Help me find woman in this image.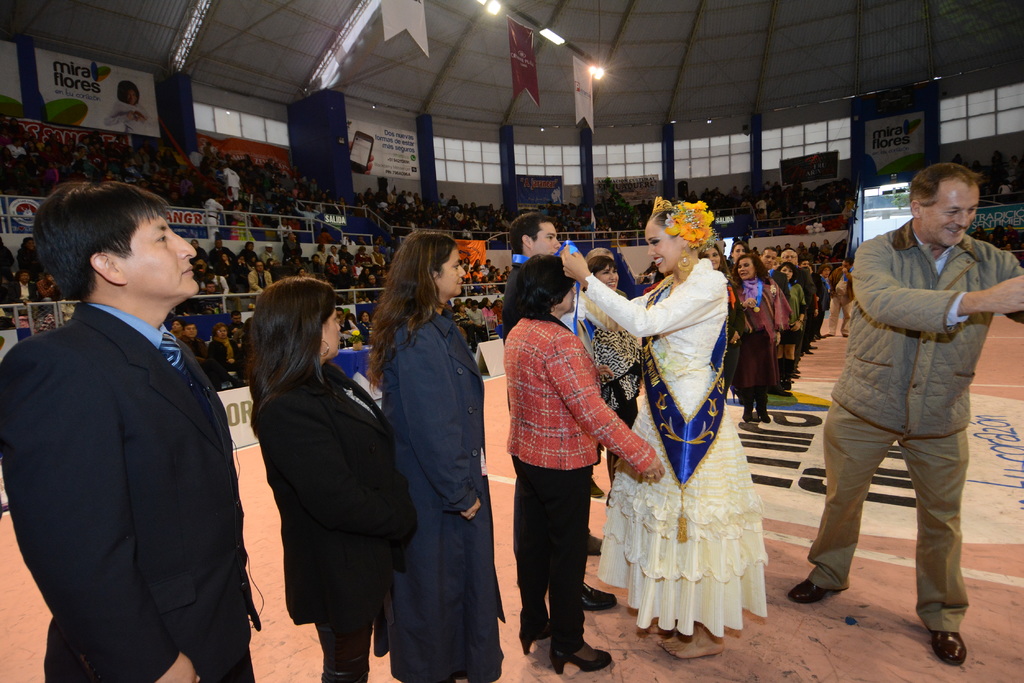
Found it: <box>572,245,647,502</box>.
